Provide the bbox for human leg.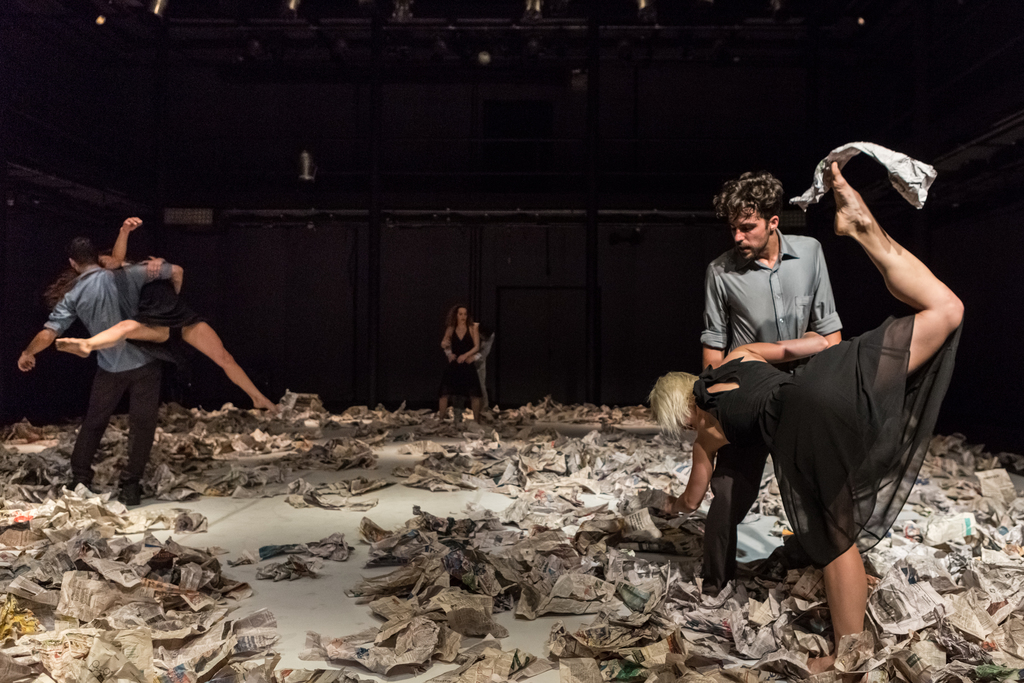
pyautogui.locateOnScreen(174, 315, 282, 417).
